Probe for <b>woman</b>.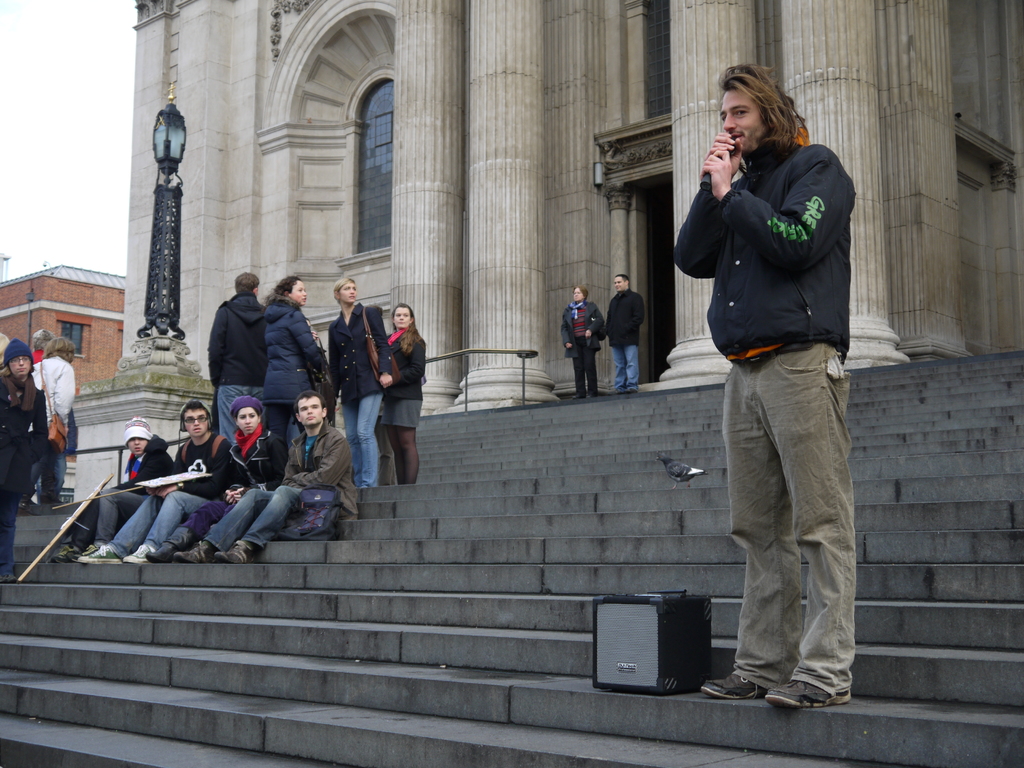
Probe result: [557, 280, 605, 394].
